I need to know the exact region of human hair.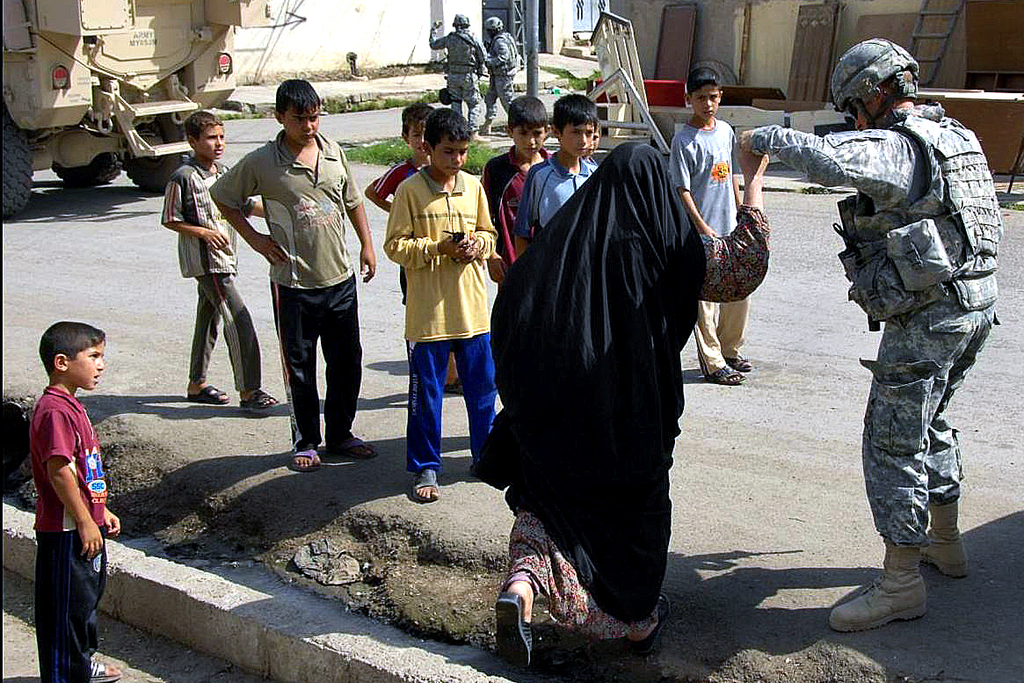
Region: rect(185, 108, 226, 141).
